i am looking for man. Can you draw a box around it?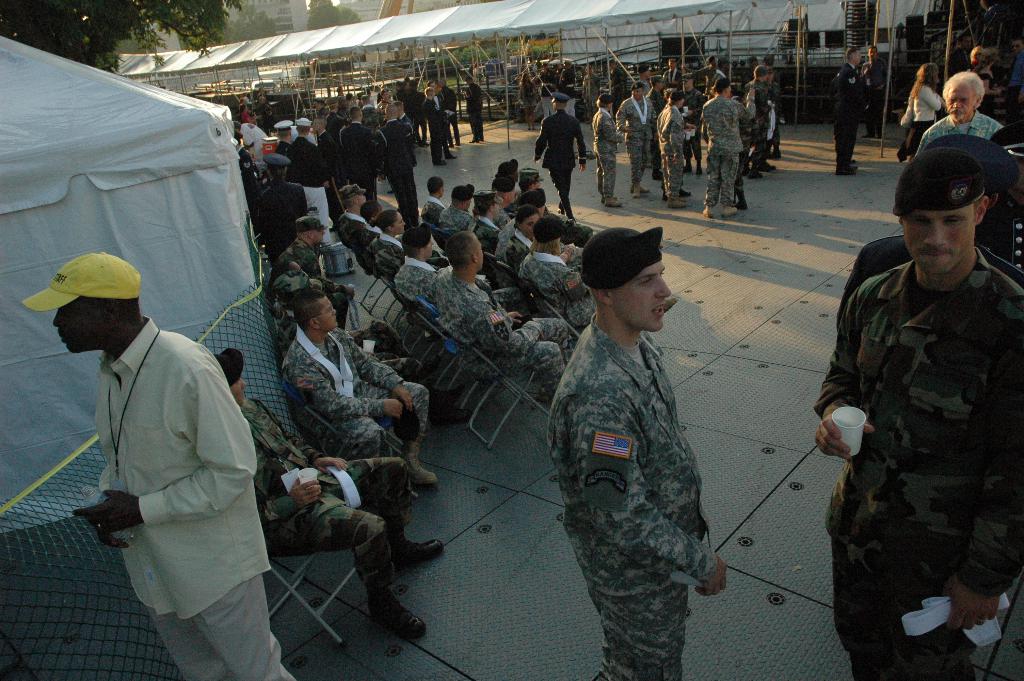
Sure, the bounding box is <bbox>337, 180, 369, 250</bbox>.
